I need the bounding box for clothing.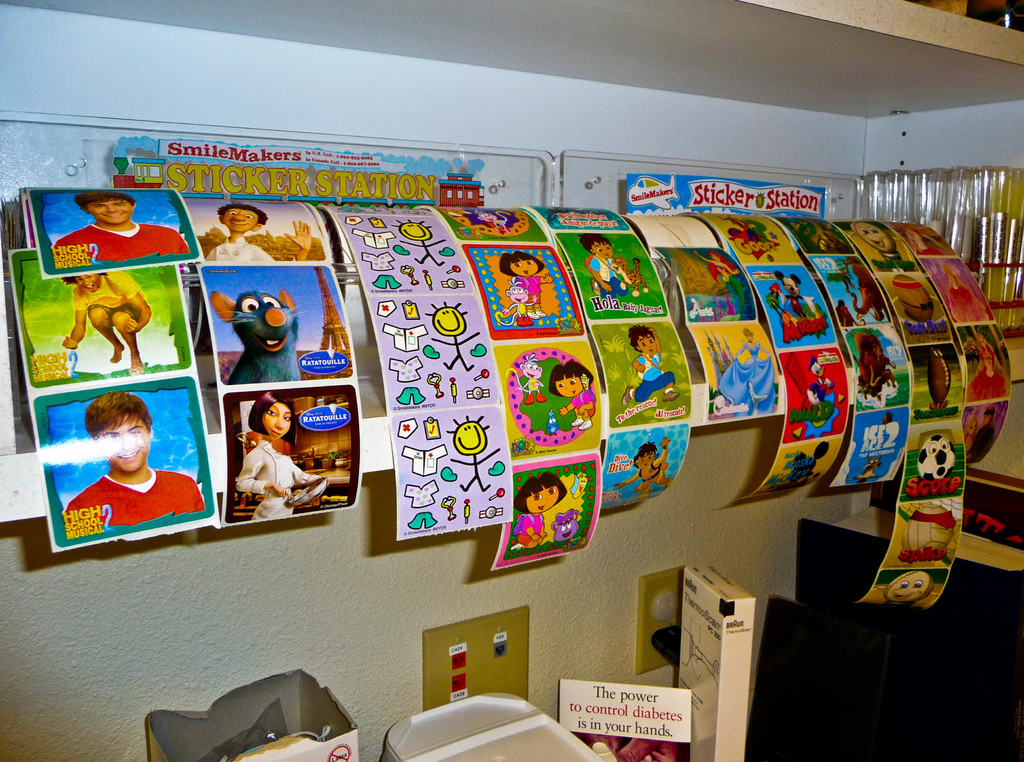
Here it is: 710:264:748:311.
